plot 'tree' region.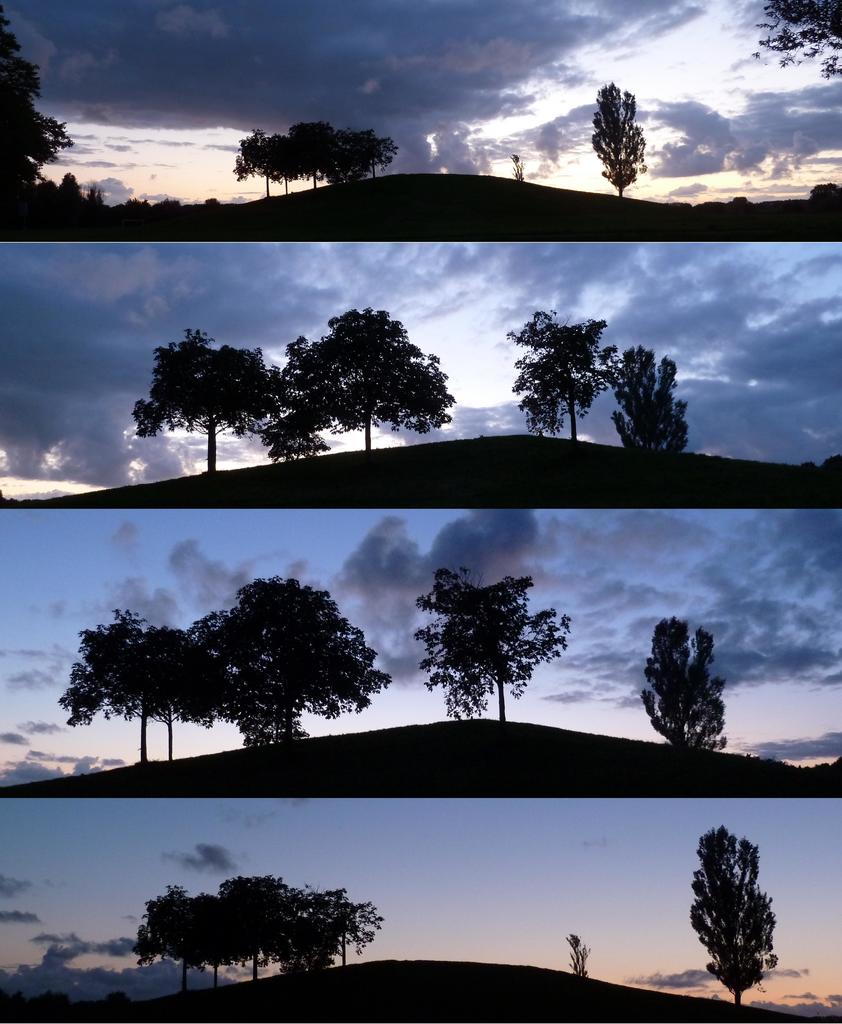
Plotted at rect(131, 328, 456, 476).
